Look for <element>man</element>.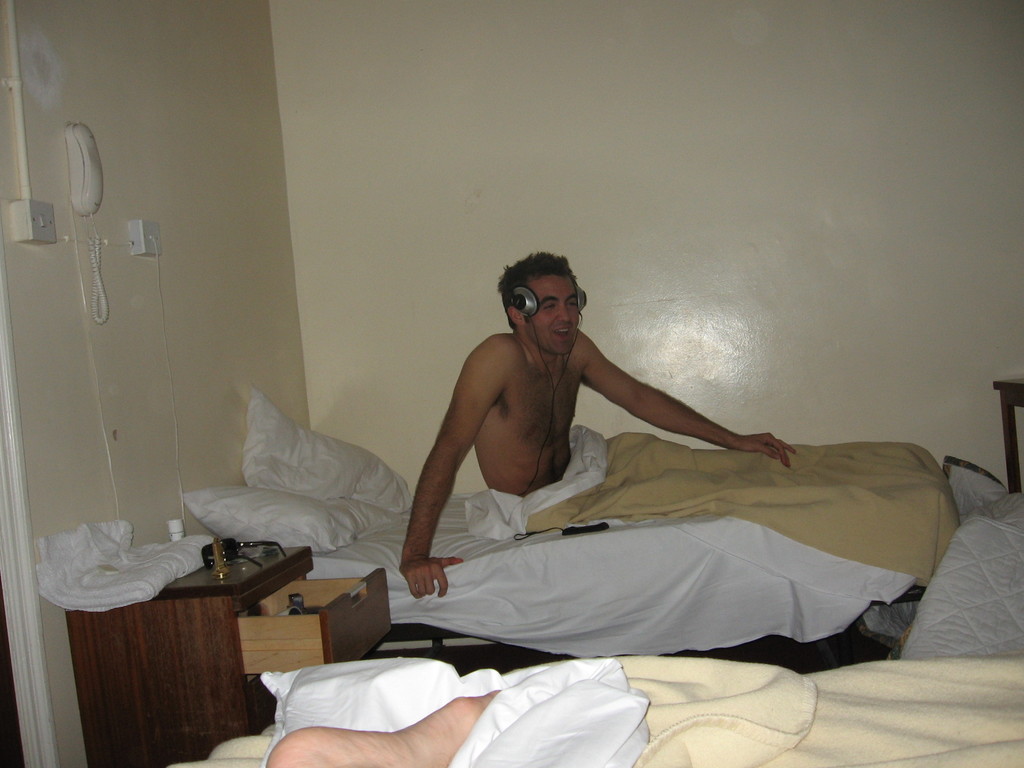
Found: box(398, 251, 797, 597).
